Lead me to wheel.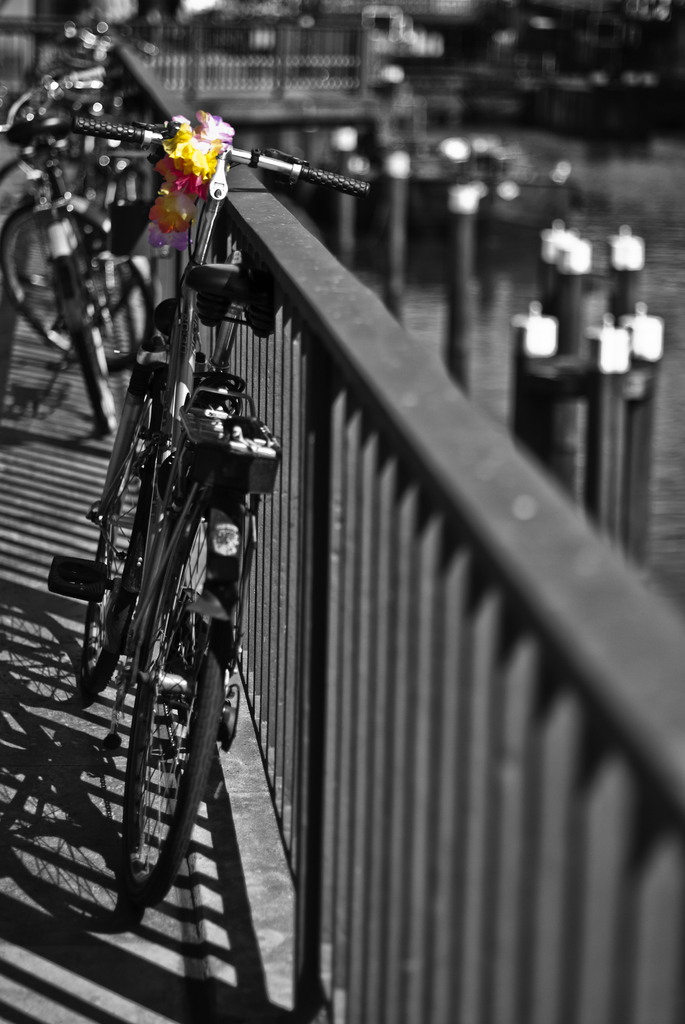
Lead to (x1=0, y1=197, x2=158, y2=374).
